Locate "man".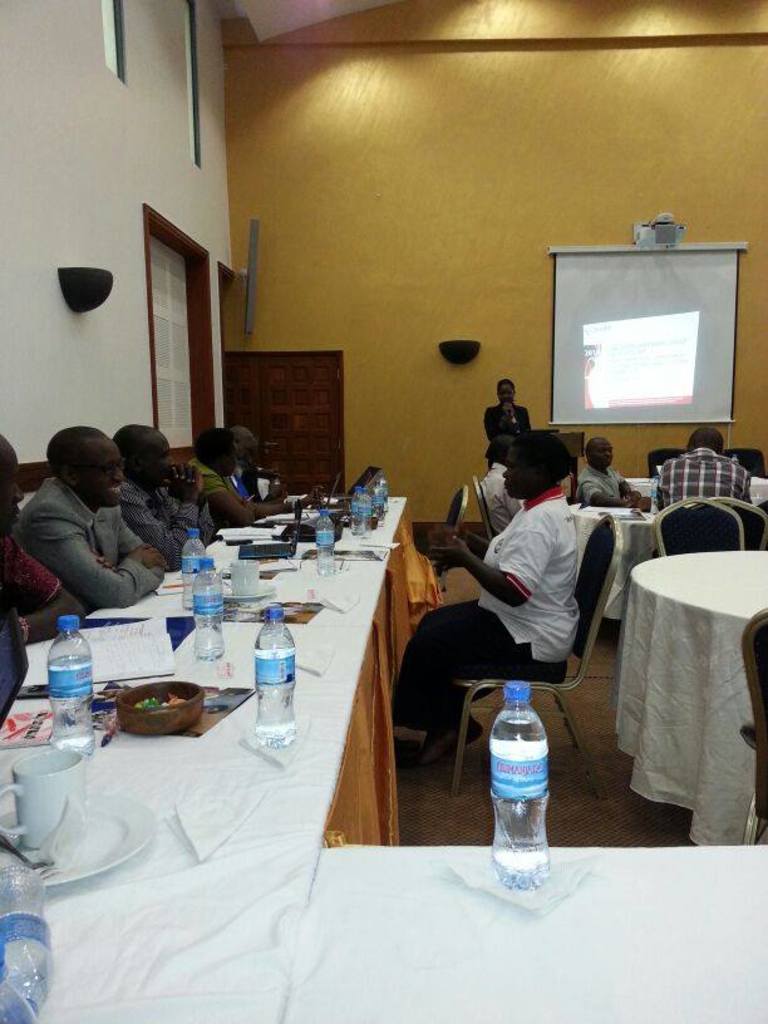
Bounding box: crop(11, 422, 171, 617).
